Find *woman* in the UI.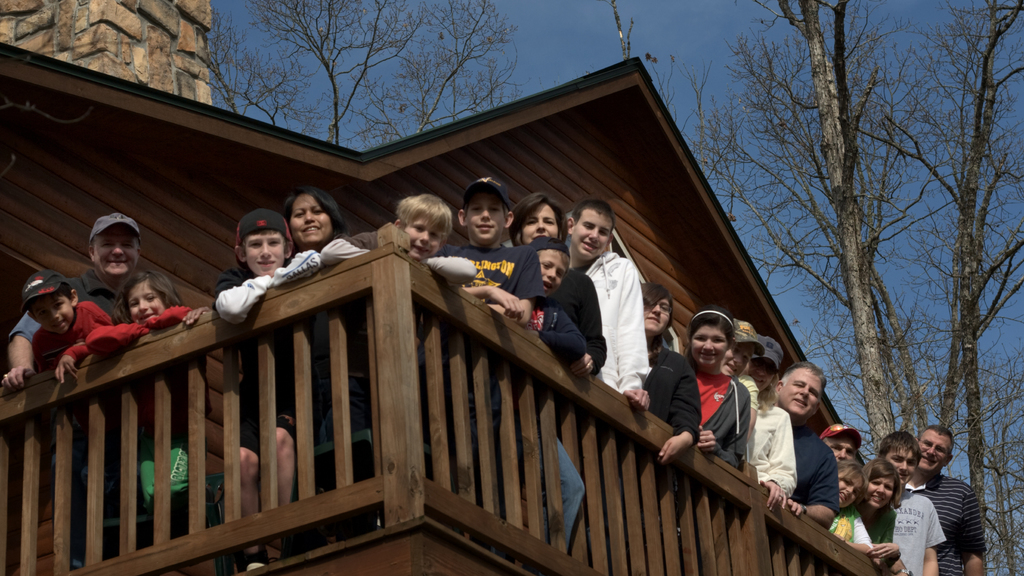
UI element at select_region(637, 278, 700, 460).
